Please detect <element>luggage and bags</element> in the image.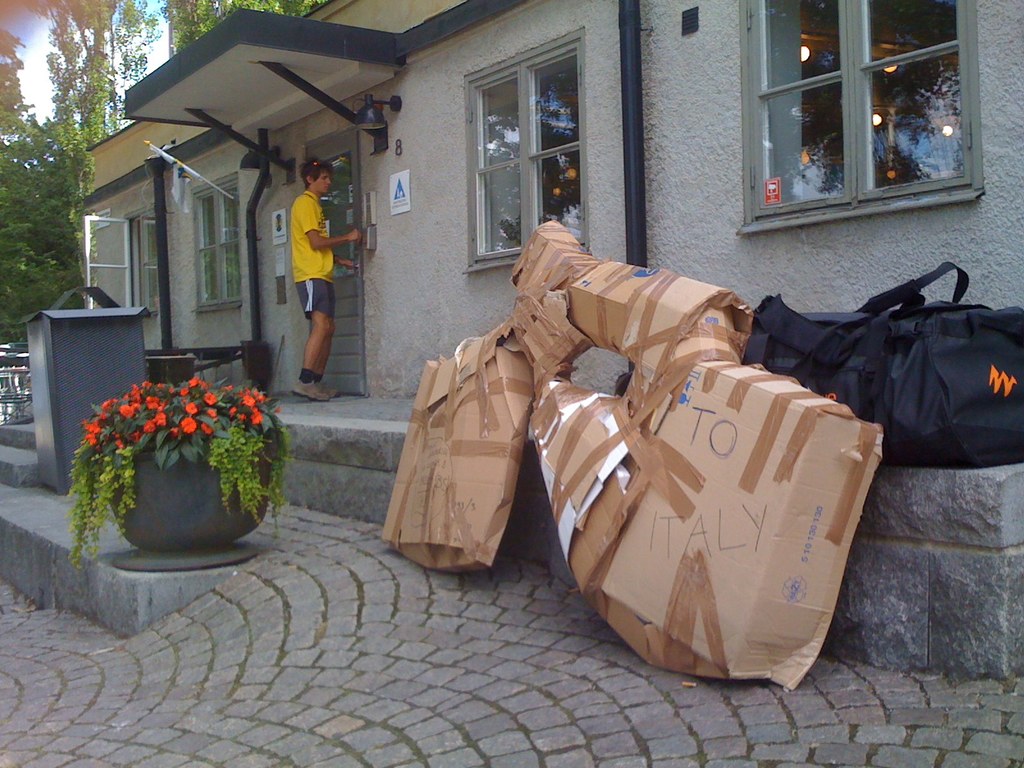
[779, 271, 1023, 484].
